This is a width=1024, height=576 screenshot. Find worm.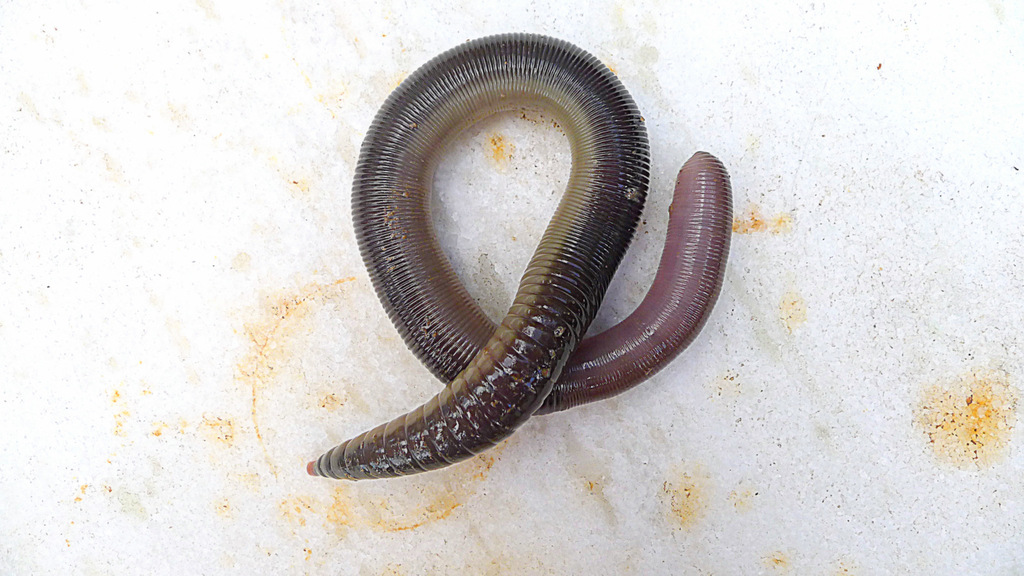
Bounding box: 298 24 751 483.
